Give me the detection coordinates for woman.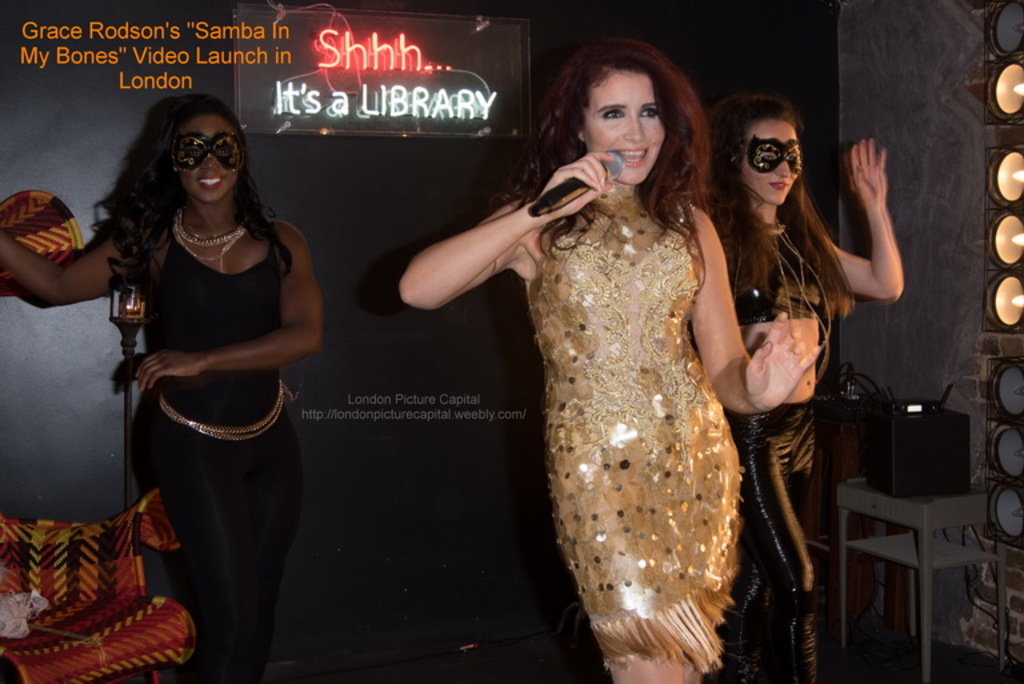
locate(0, 88, 328, 683).
